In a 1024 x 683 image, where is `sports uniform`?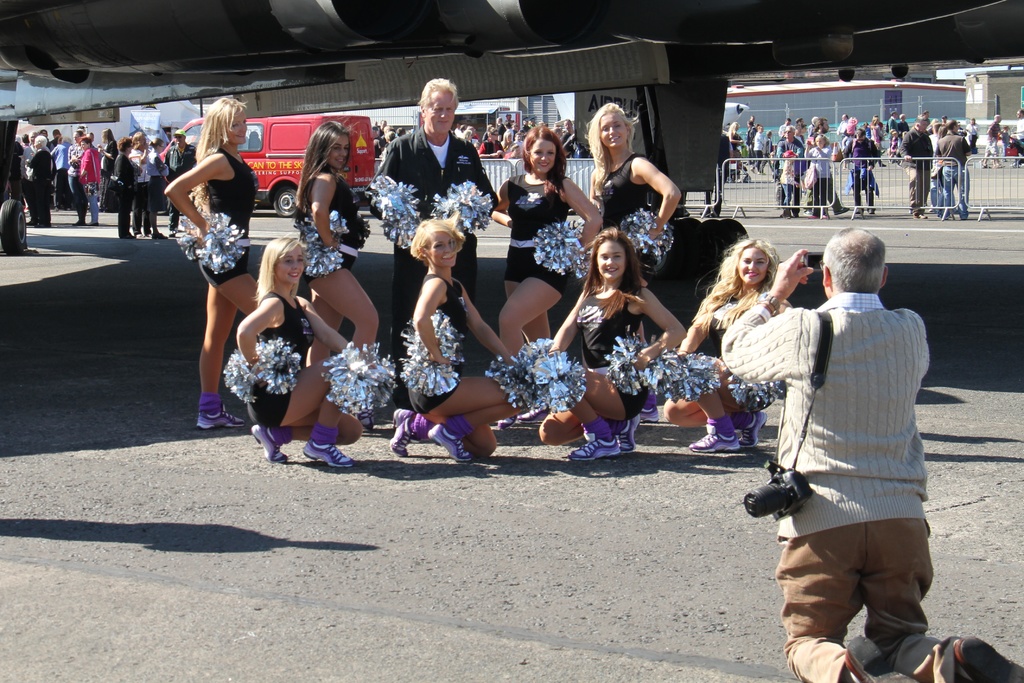
left=161, top=141, right=194, bottom=226.
